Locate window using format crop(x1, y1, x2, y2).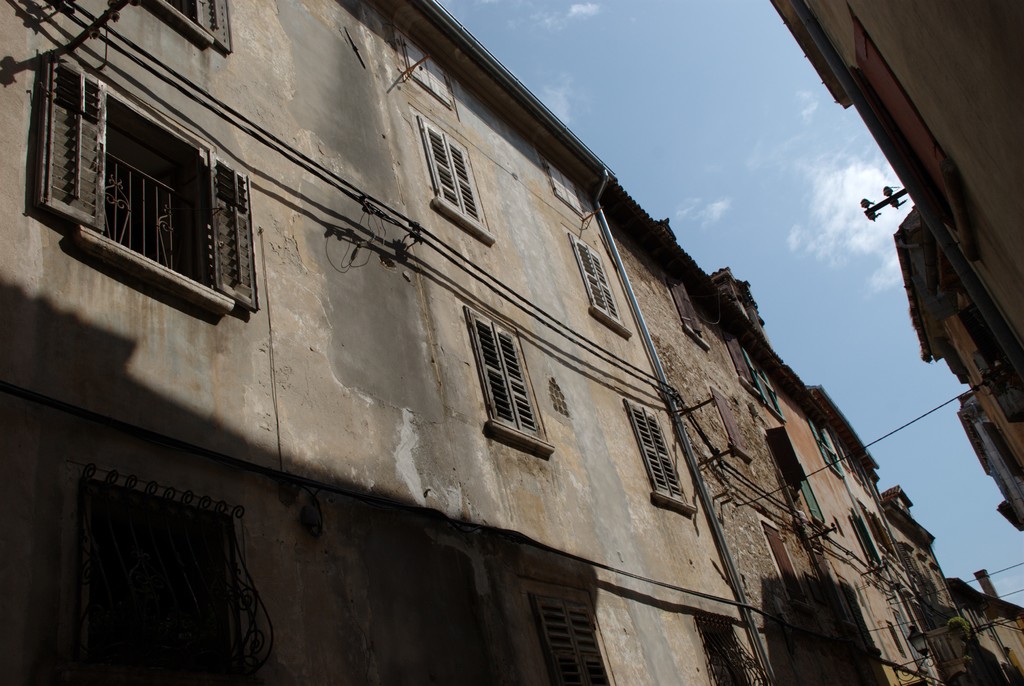
crop(837, 580, 879, 658).
